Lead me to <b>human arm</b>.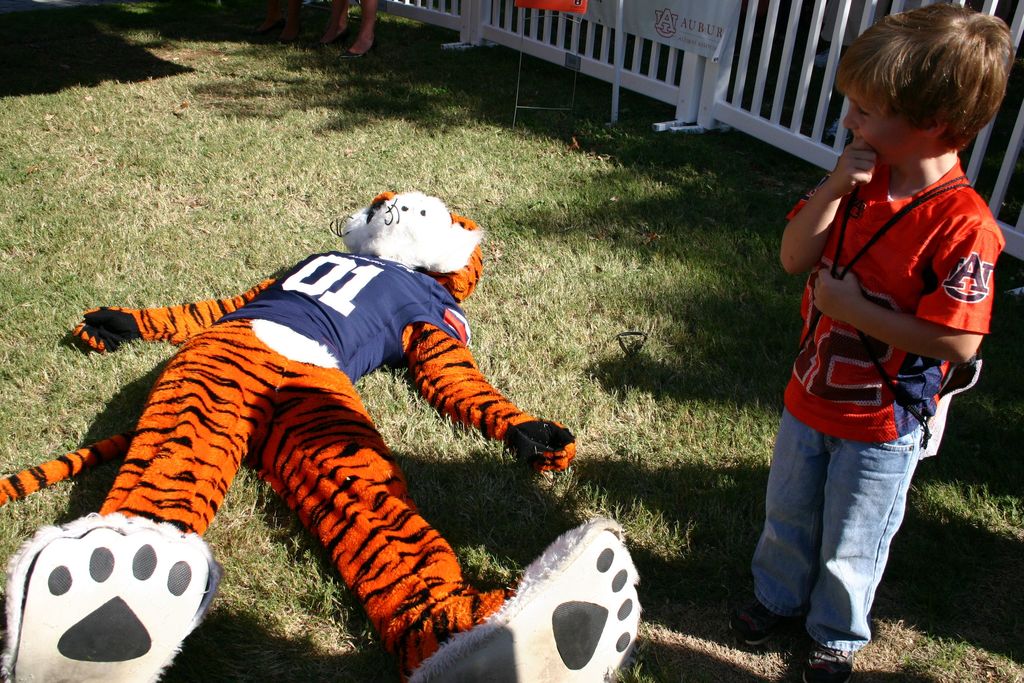
Lead to {"x1": 803, "y1": 217, "x2": 998, "y2": 358}.
